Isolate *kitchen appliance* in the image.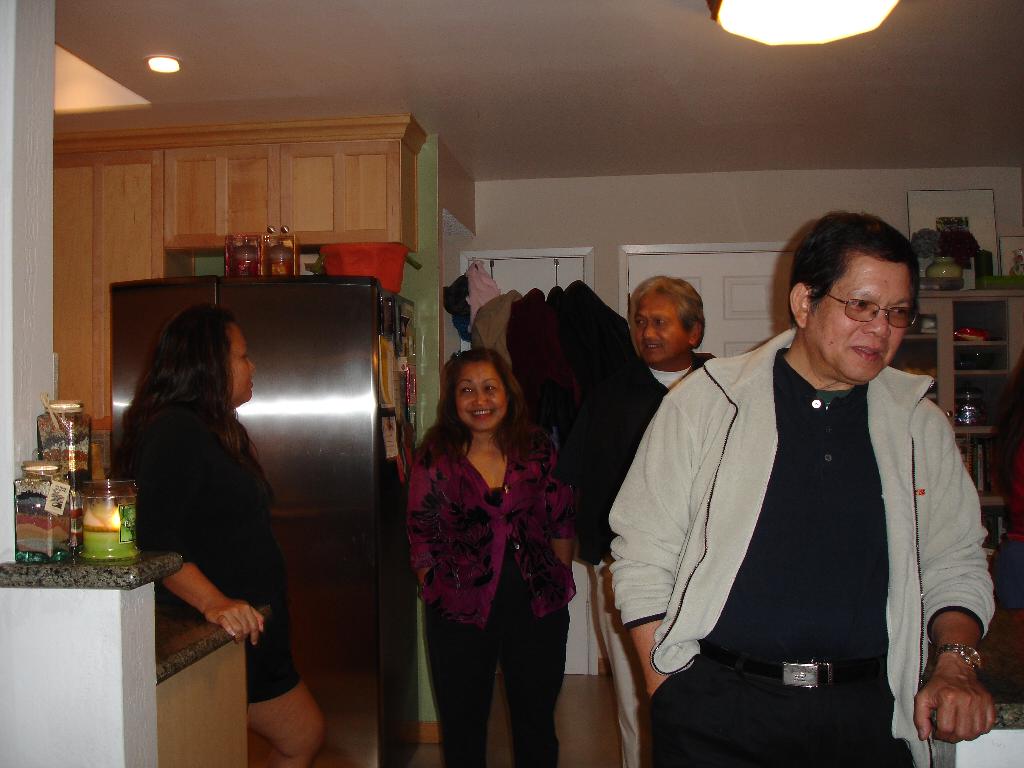
Isolated region: Rect(108, 271, 424, 764).
